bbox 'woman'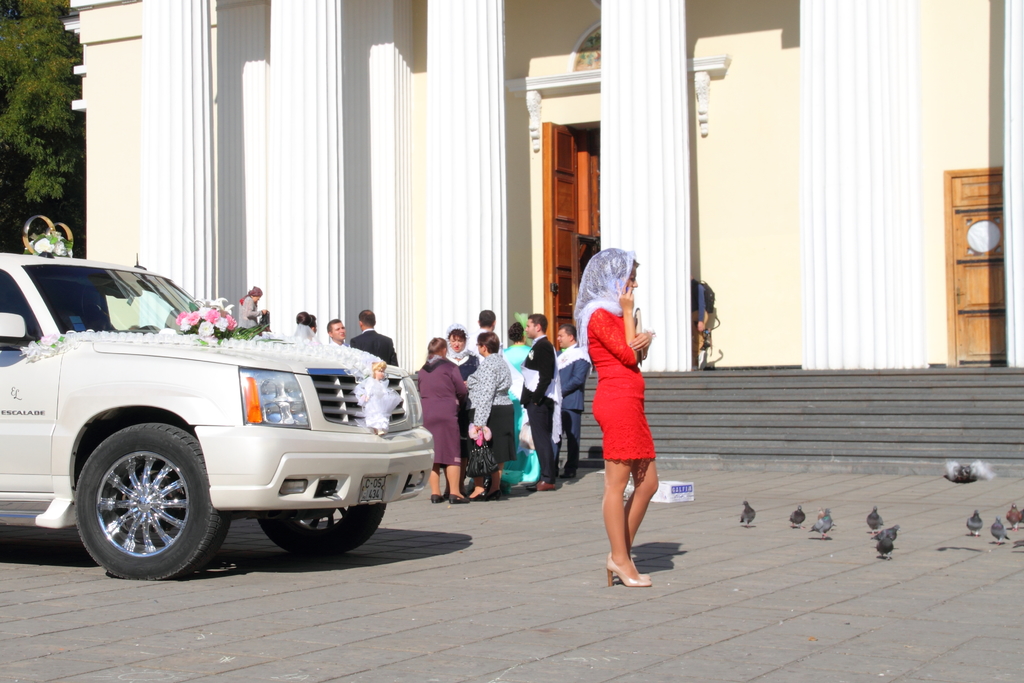
x1=404 y1=329 x2=473 y2=507
